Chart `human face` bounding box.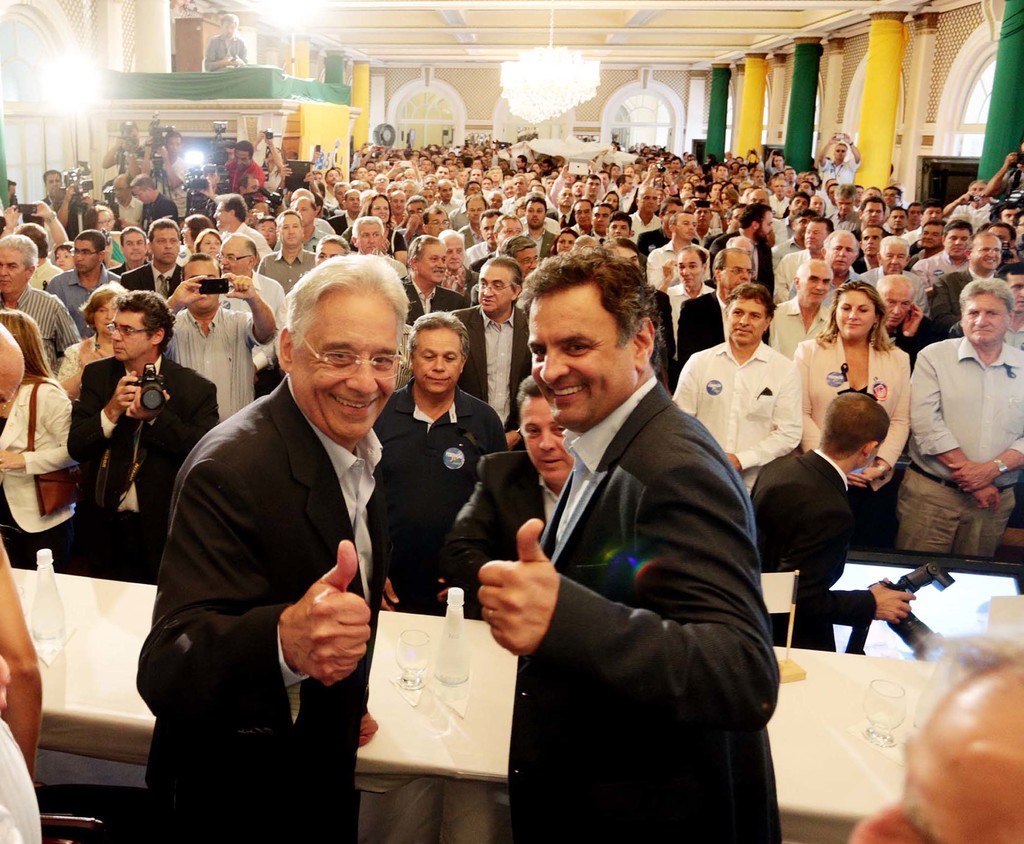
Charted: locate(861, 226, 882, 255).
